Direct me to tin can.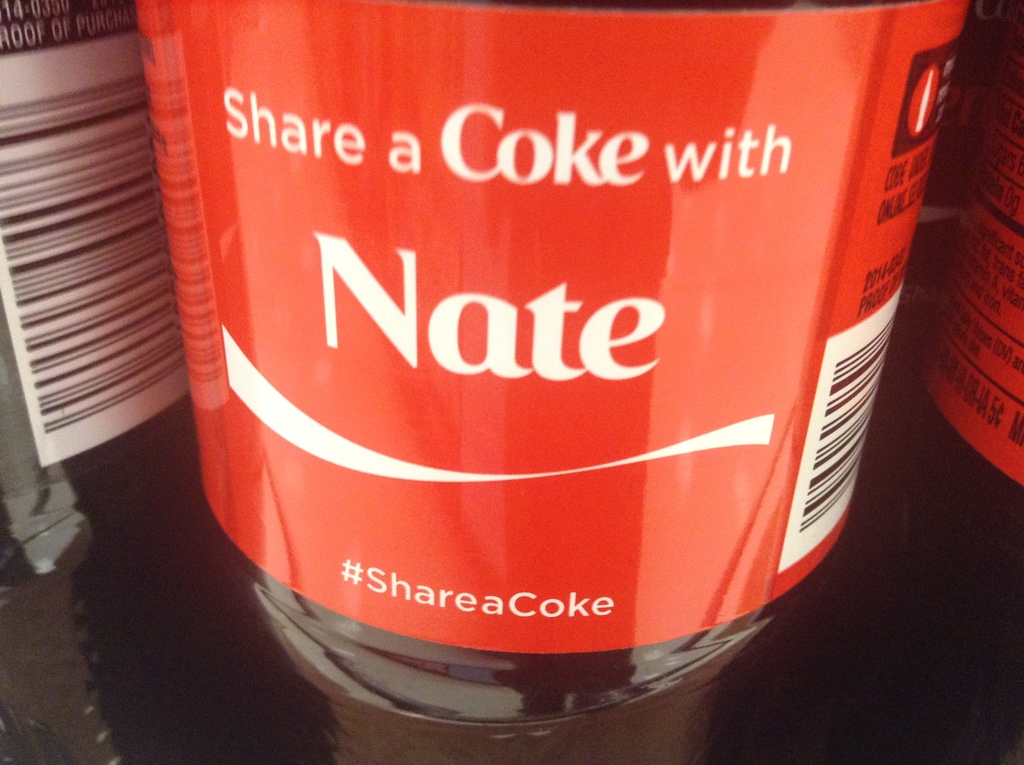
Direction: rect(0, 0, 153, 551).
